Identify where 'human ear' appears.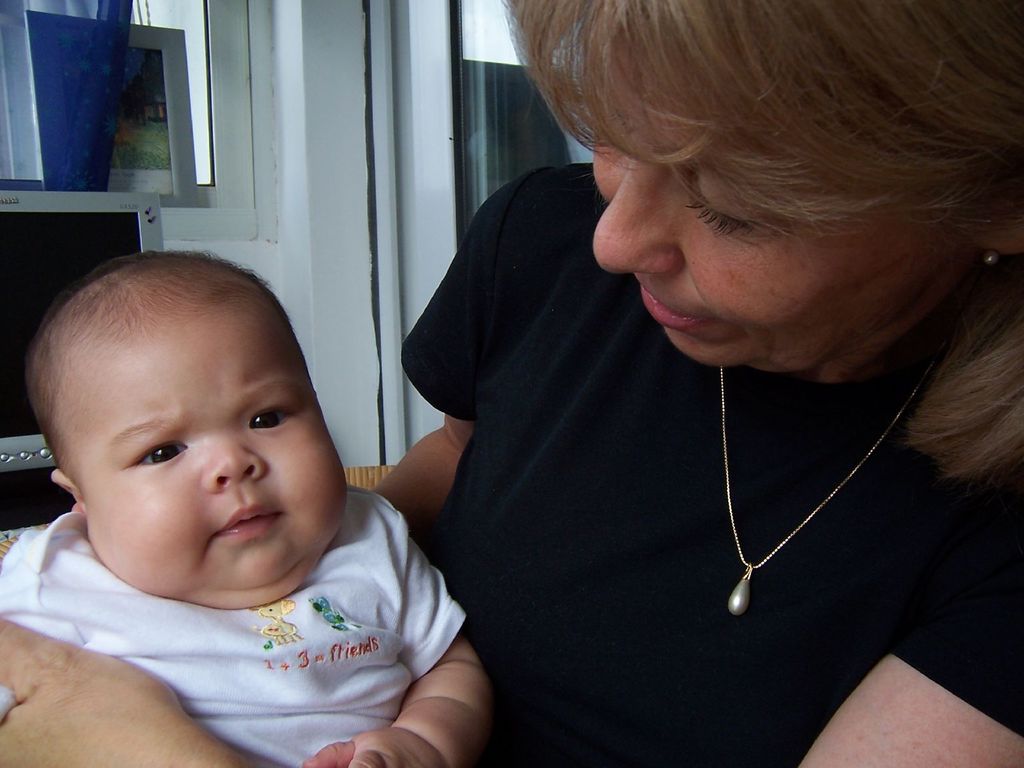
Appears at <box>54,468,89,515</box>.
